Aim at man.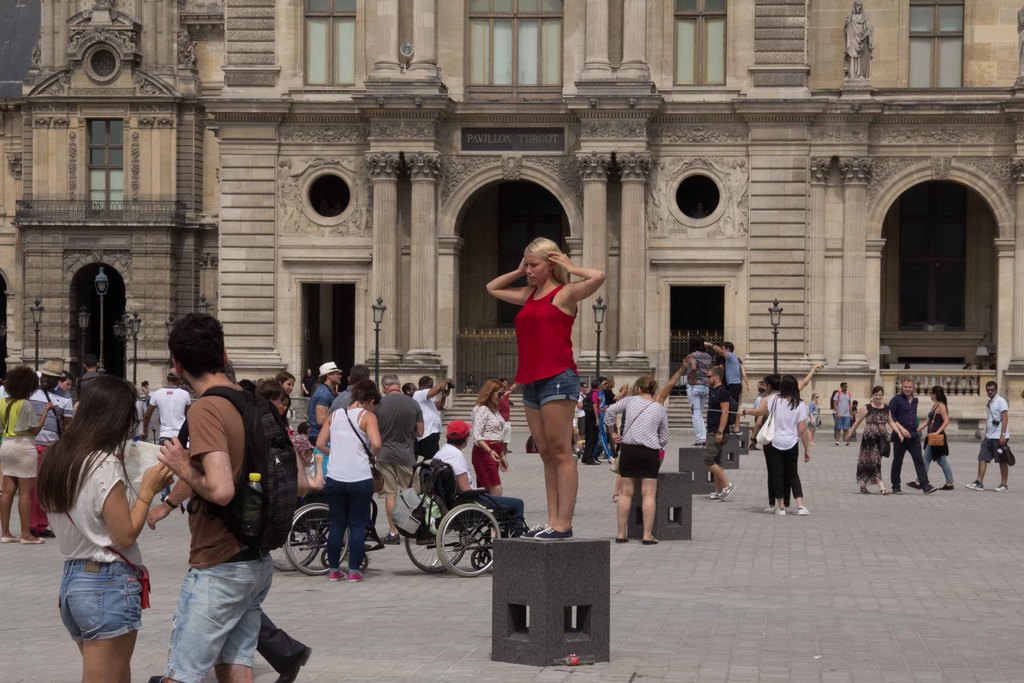
Aimed at pyautogui.locateOnScreen(31, 360, 72, 538).
